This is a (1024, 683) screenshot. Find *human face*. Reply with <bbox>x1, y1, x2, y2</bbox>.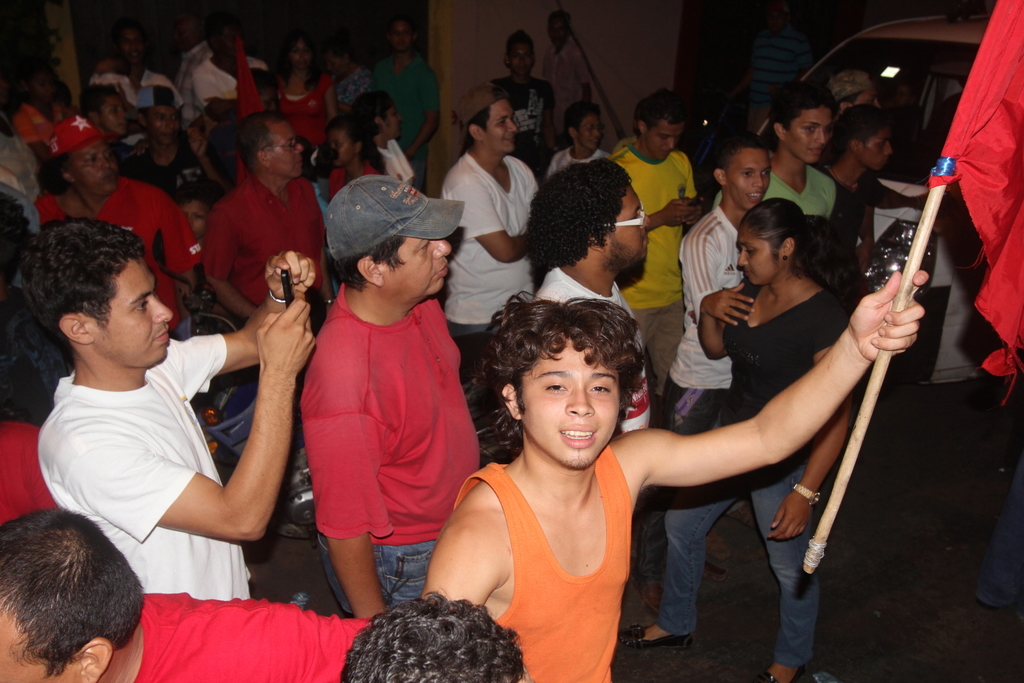
<bbox>102, 92, 130, 129</bbox>.
